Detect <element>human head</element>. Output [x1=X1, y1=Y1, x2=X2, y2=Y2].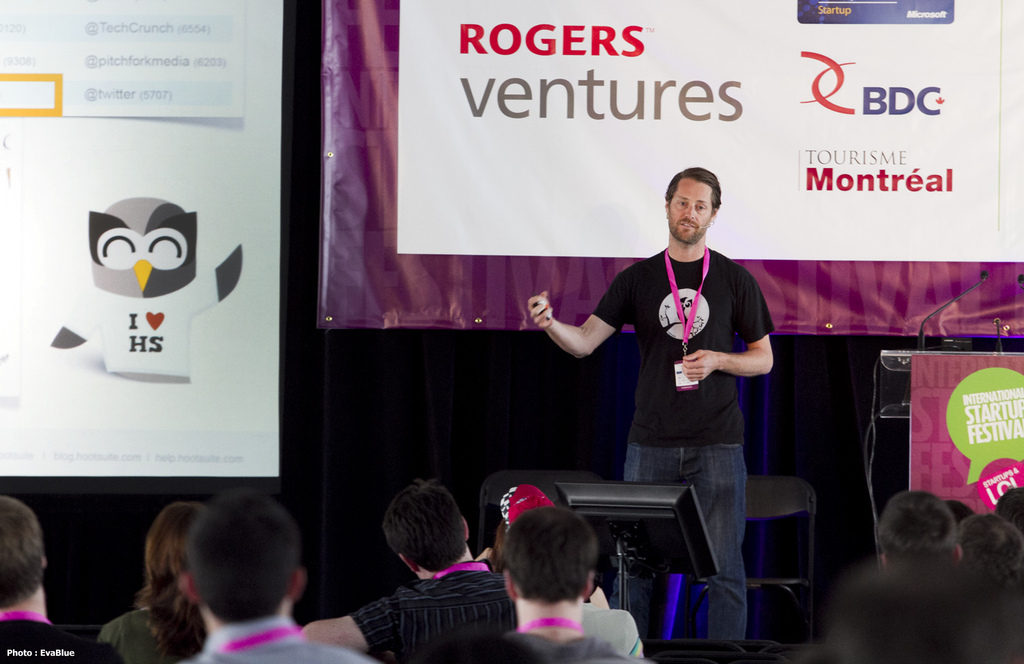
[x1=380, y1=480, x2=471, y2=579].
